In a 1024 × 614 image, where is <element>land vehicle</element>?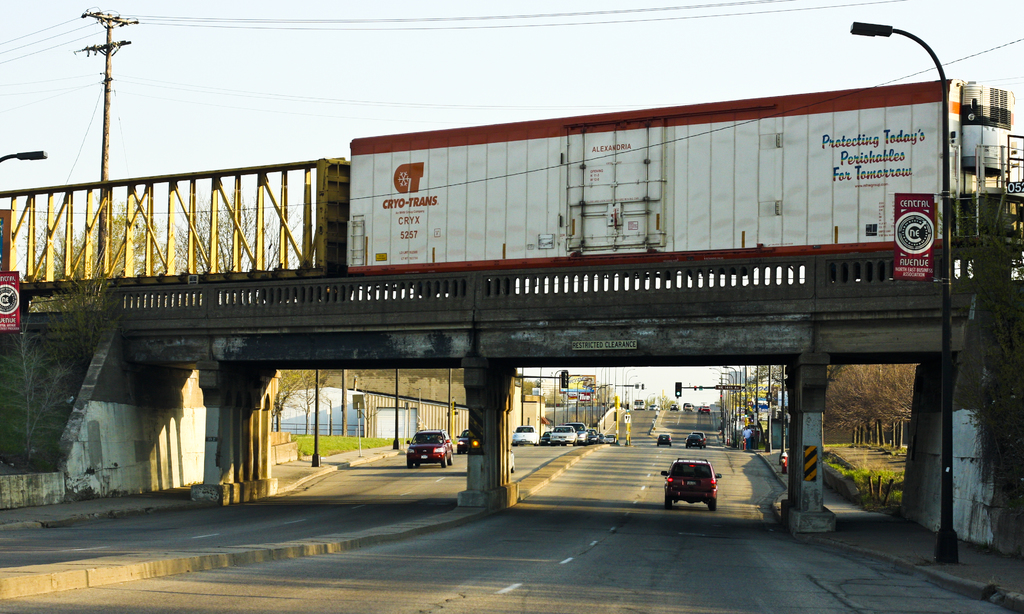
647,402,660,412.
